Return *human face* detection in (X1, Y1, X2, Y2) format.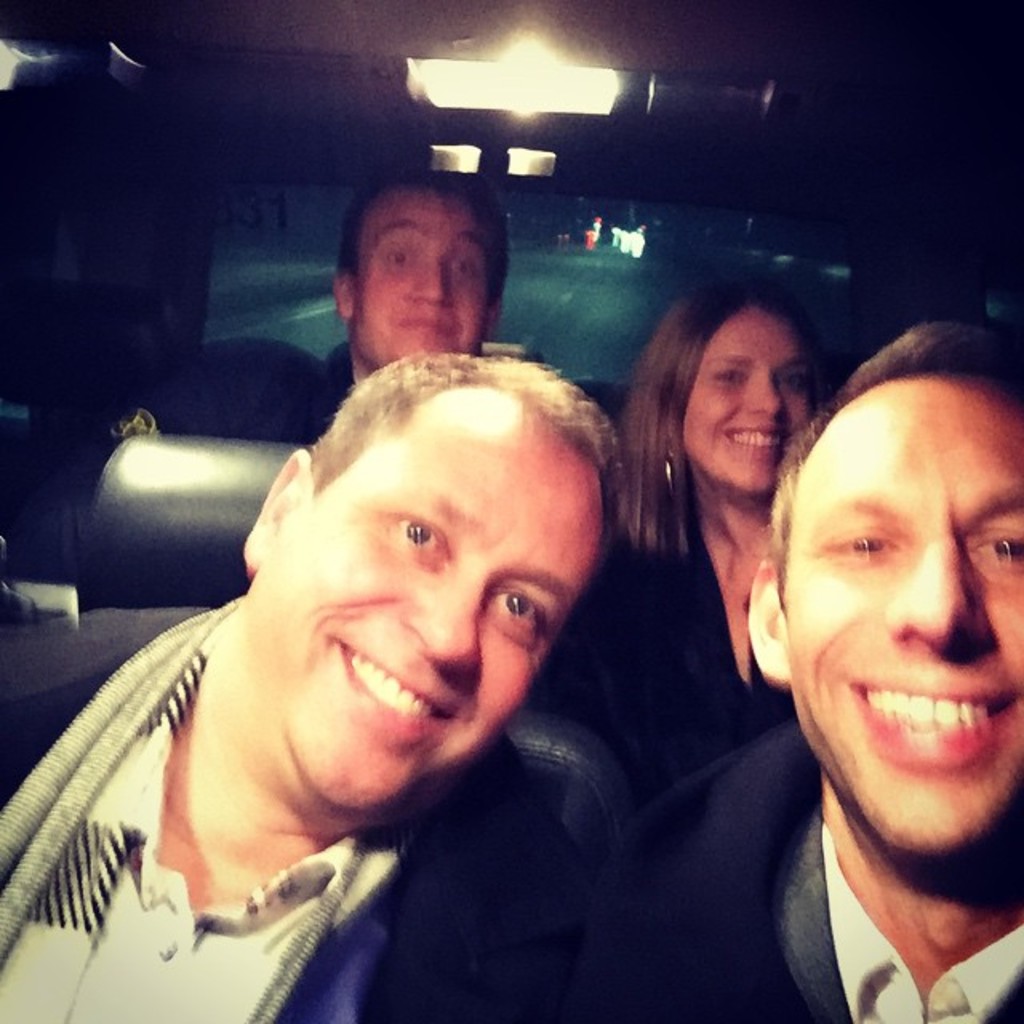
(250, 390, 603, 805).
